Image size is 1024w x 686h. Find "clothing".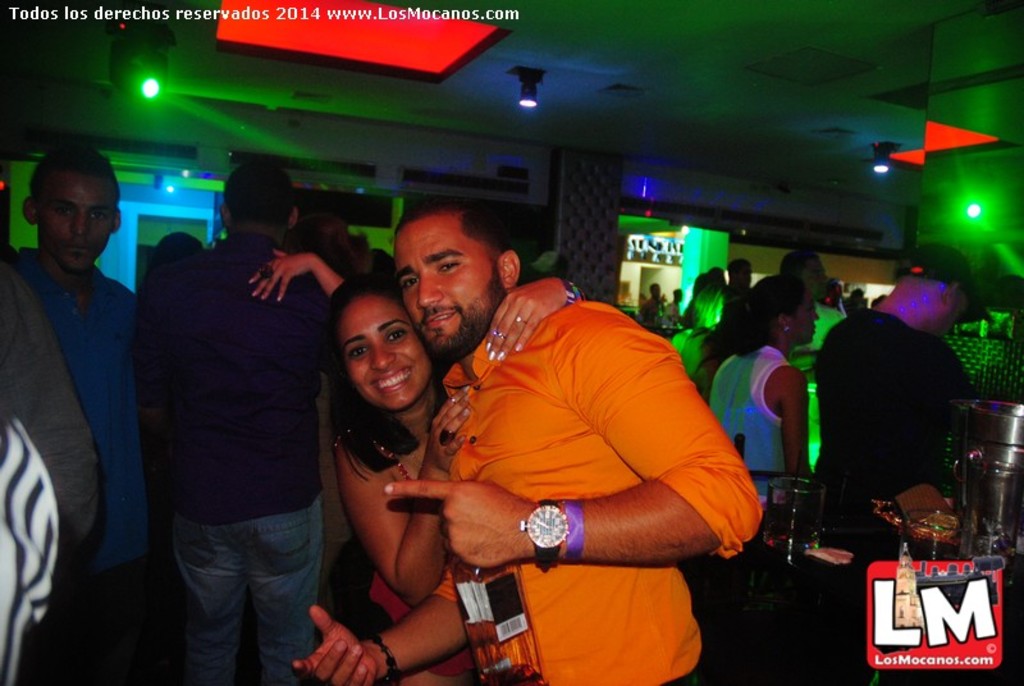
bbox(20, 247, 146, 554).
